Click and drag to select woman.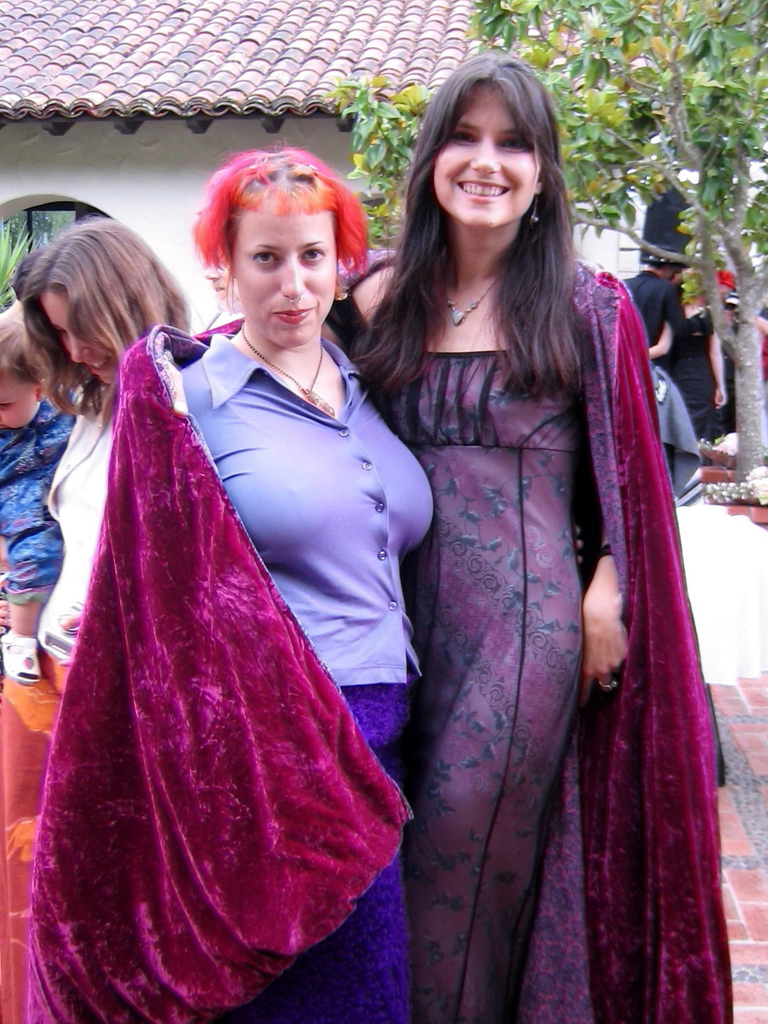
Selection: (321, 55, 733, 1023).
